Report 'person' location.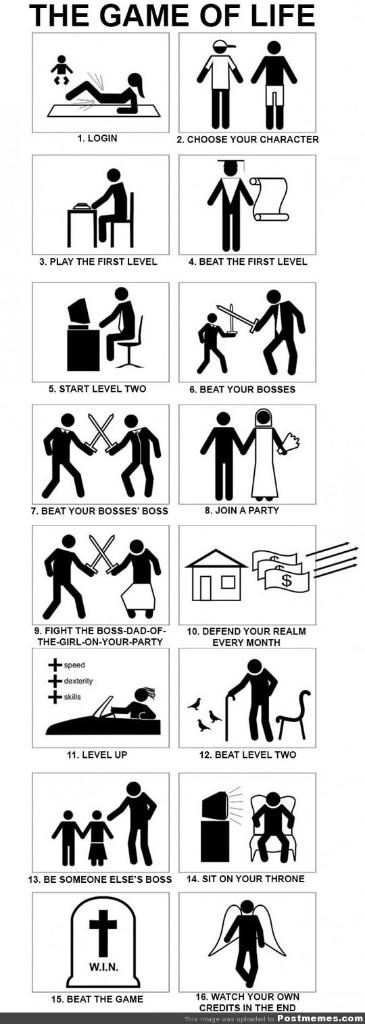
Report: box(200, 413, 244, 498).
